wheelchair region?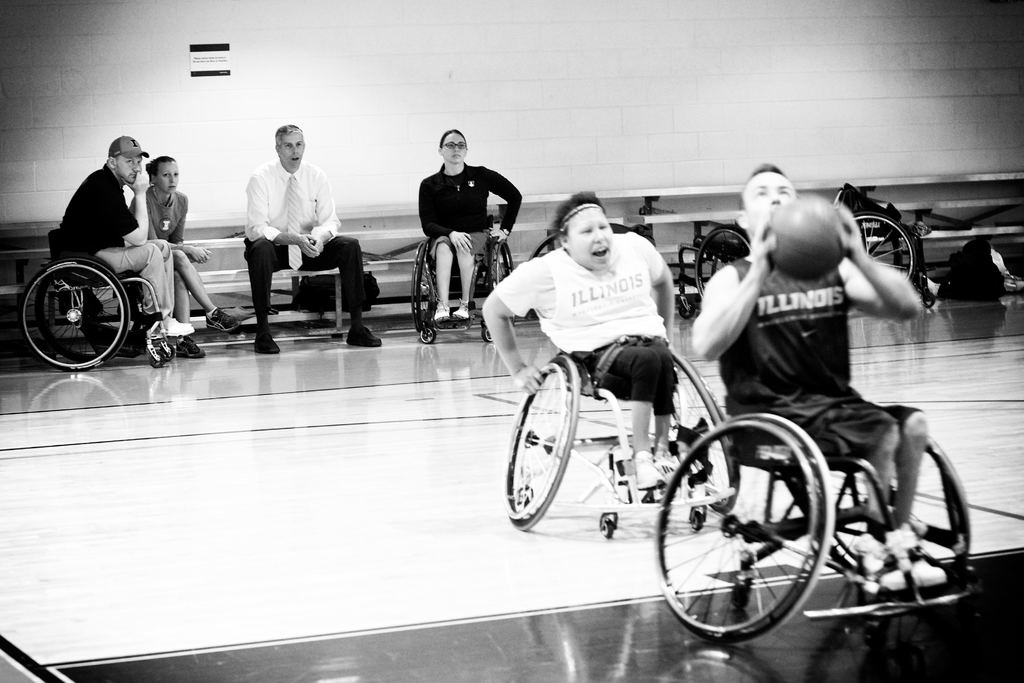
563,270,949,641
